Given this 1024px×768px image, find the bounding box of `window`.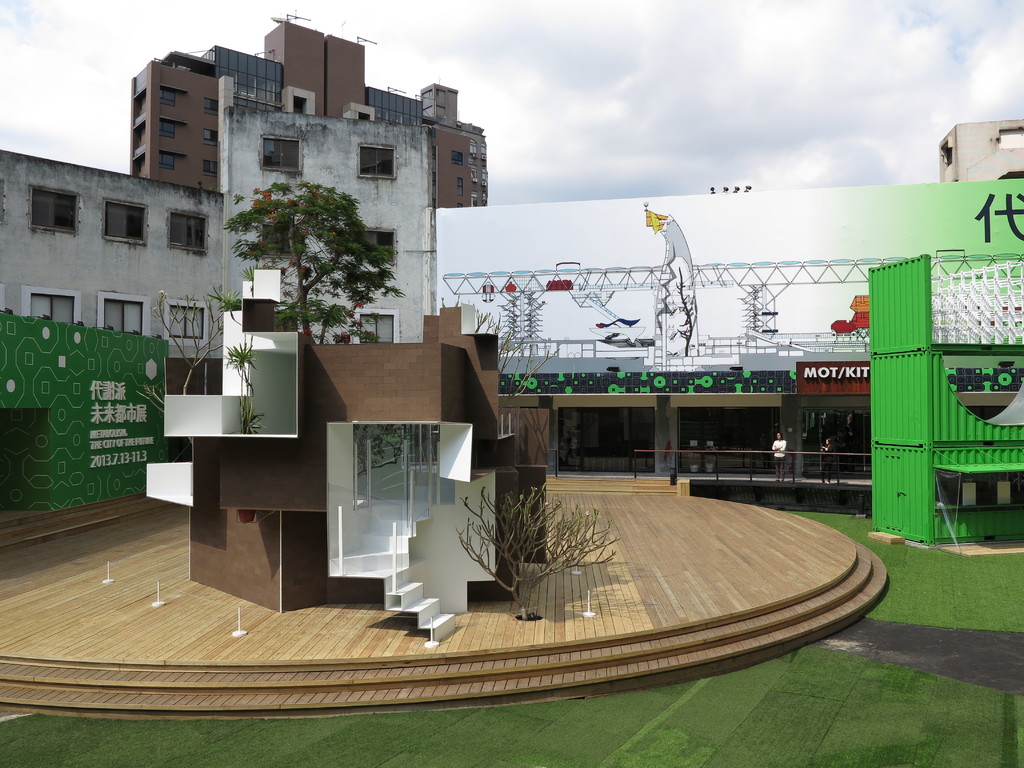
BBox(168, 298, 212, 346).
